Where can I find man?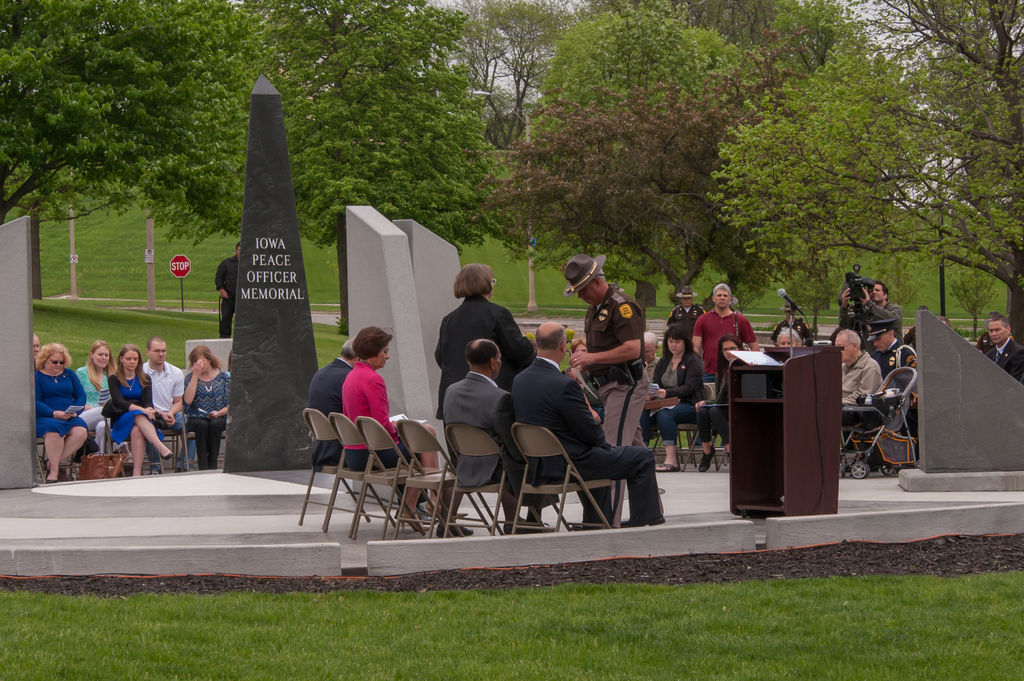
You can find it at crop(308, 337, 433, 529).
